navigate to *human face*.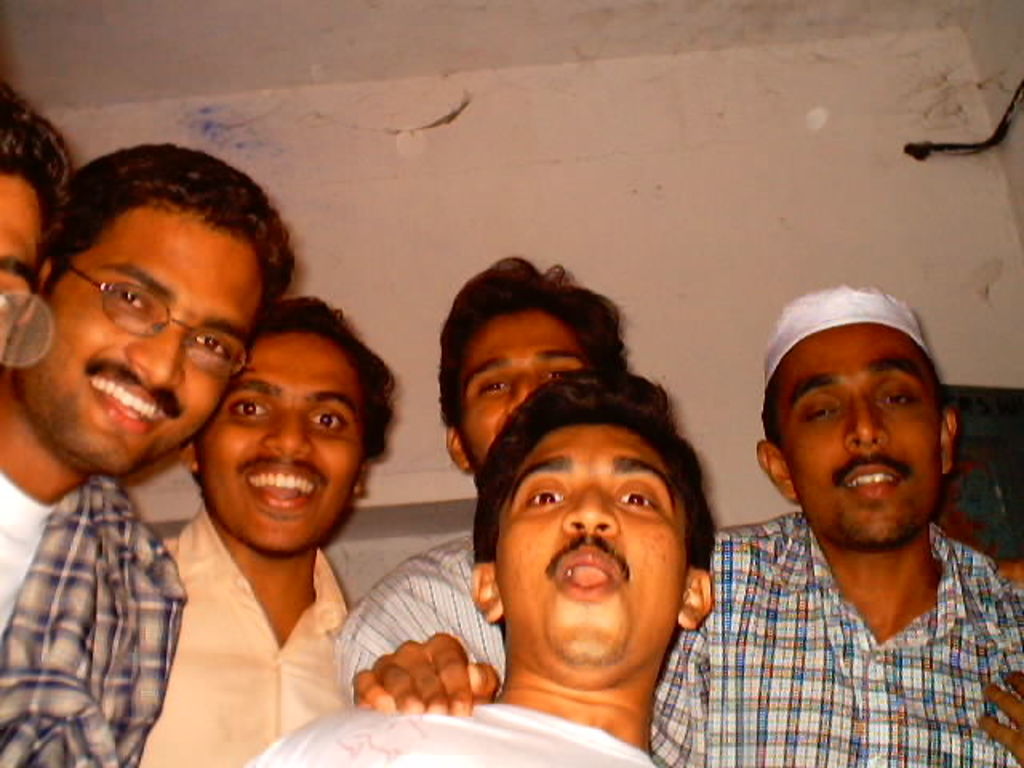
Navigation target: [left=498, top=424, right=688, bottom=664].
